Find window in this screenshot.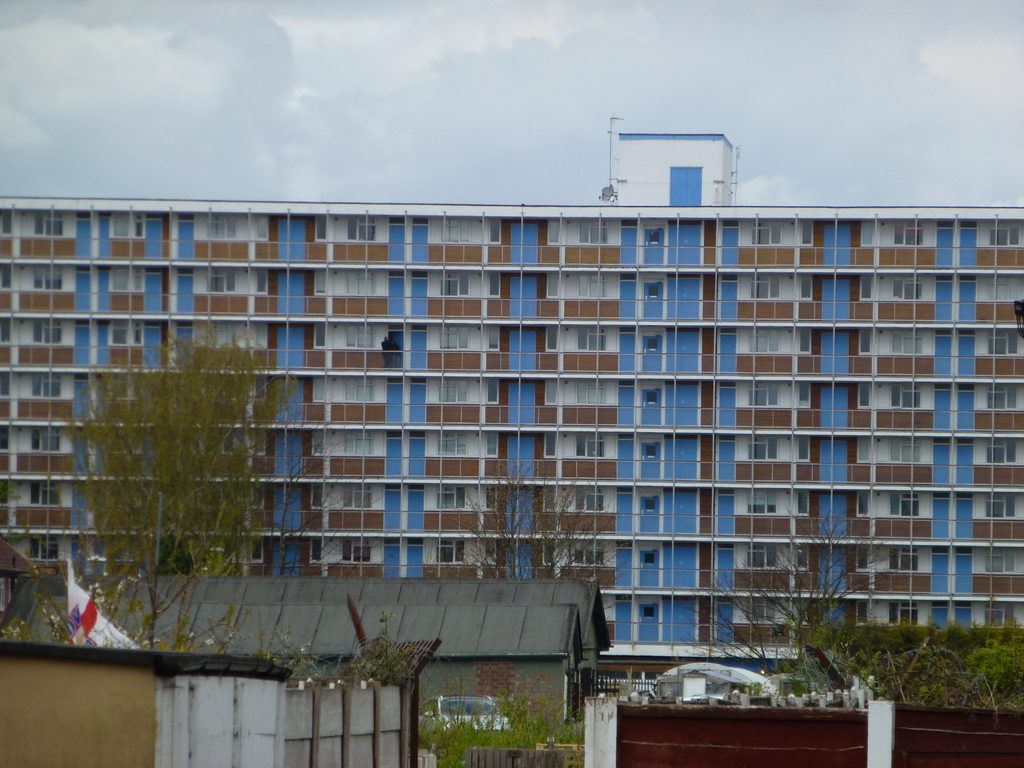
The bounding box for window is bbox(863, 273, 941, 328).
